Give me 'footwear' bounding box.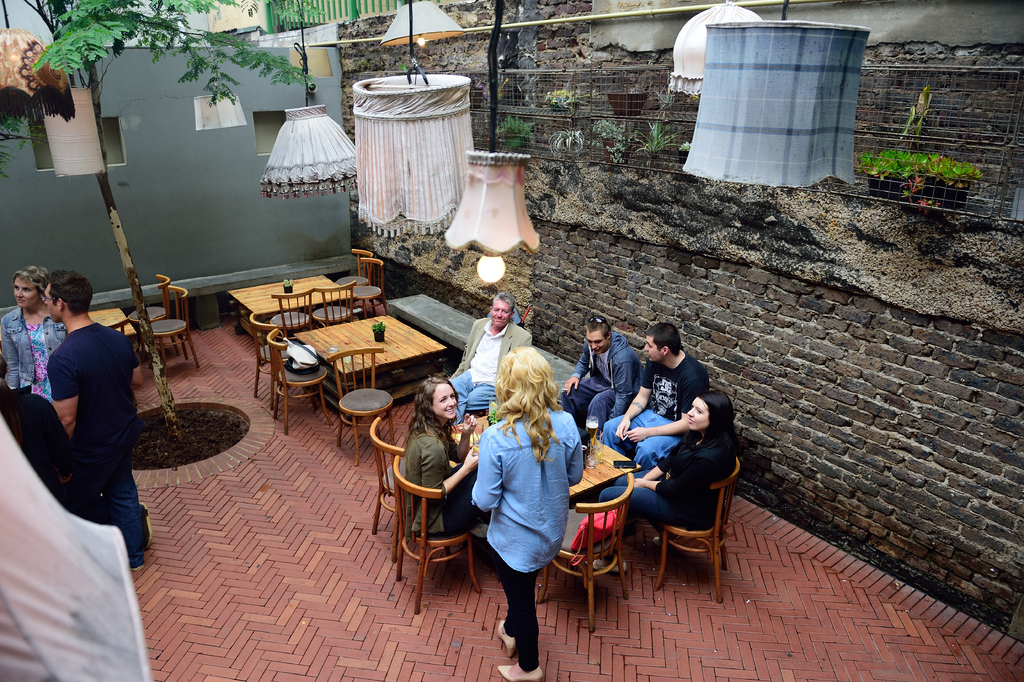
(x1=650, y1=535, x2=662, y2=547).
